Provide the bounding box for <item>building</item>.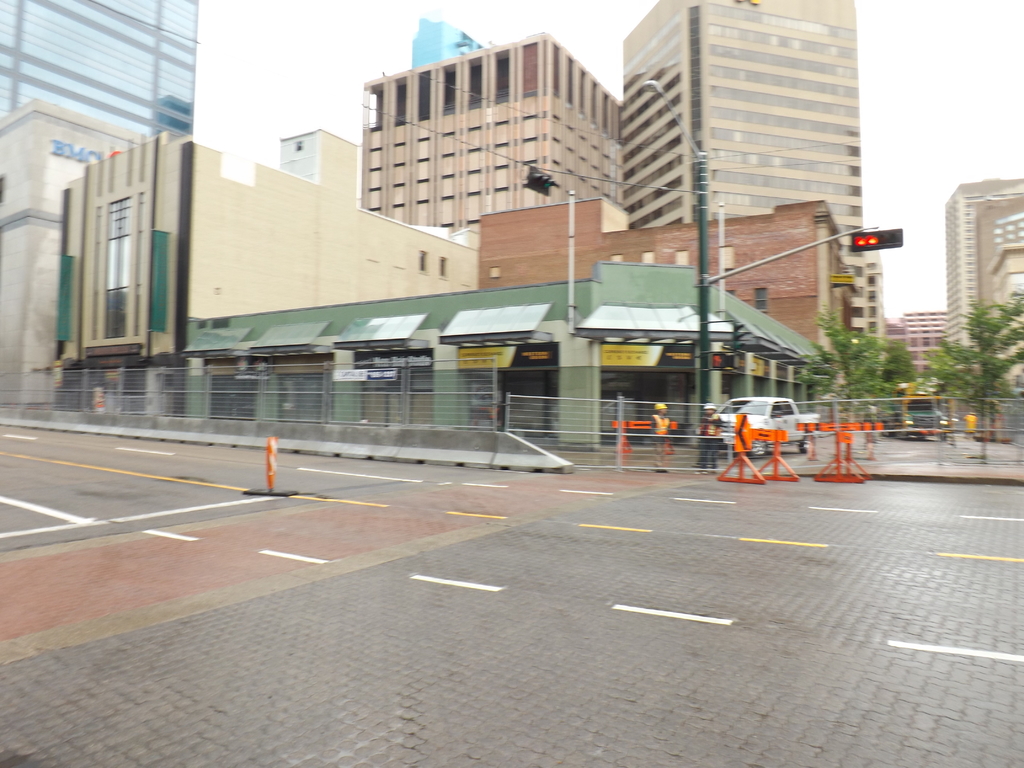
bbox=(0, 0, 198, 141).
